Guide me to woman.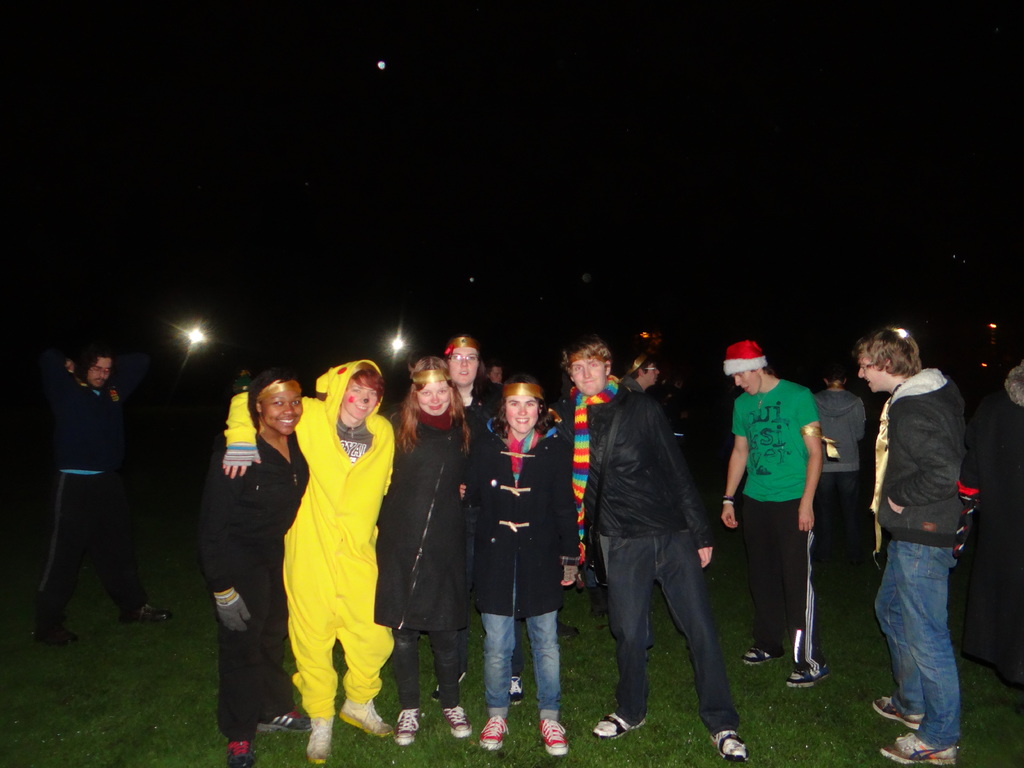
Guidance: <bbox>197, 367, 314, 767</bbox>.
